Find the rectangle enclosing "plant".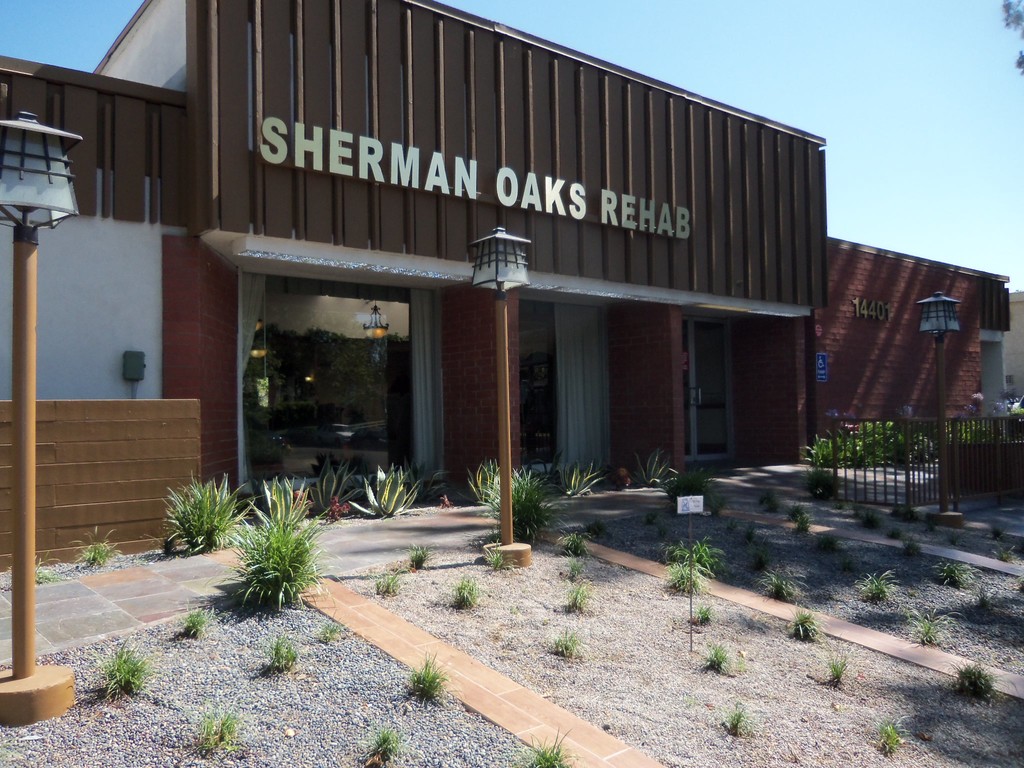
(452, 573, 489, 603).
